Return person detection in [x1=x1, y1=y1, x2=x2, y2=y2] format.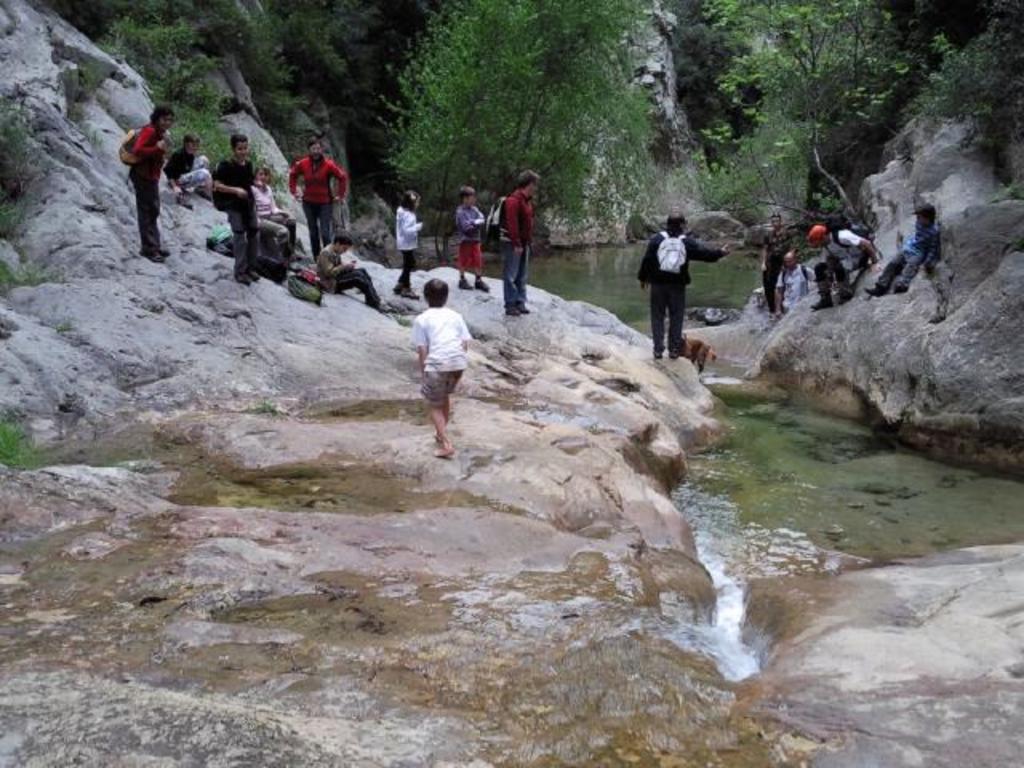
[x1=813, y1=226, x2=880, y2=309].
